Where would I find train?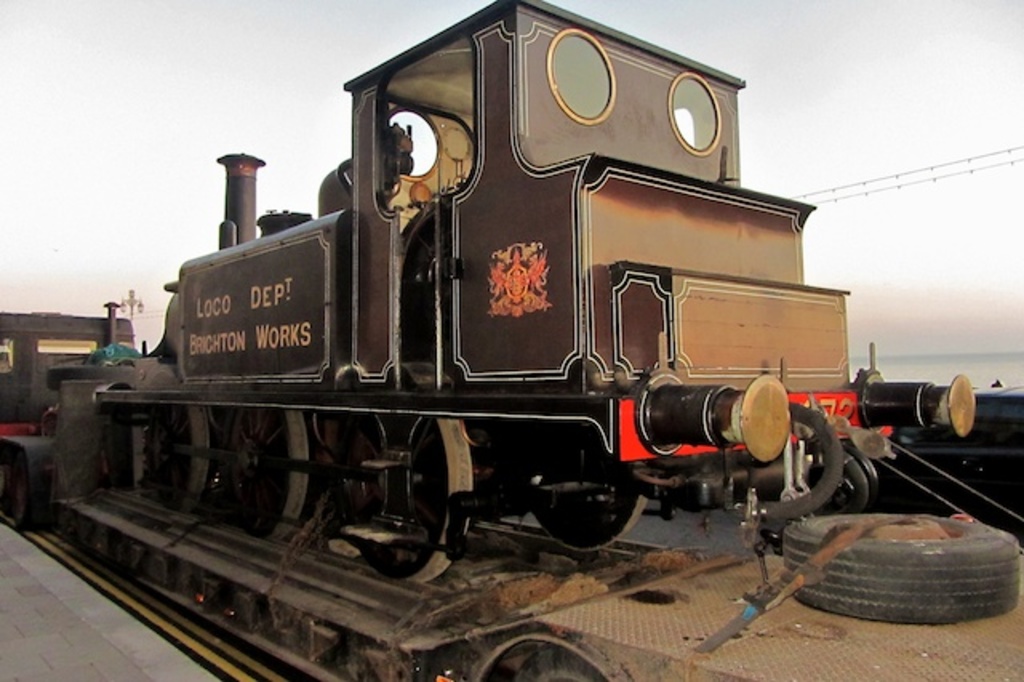
At (left=93, top=0, right=981, bottom=578).
